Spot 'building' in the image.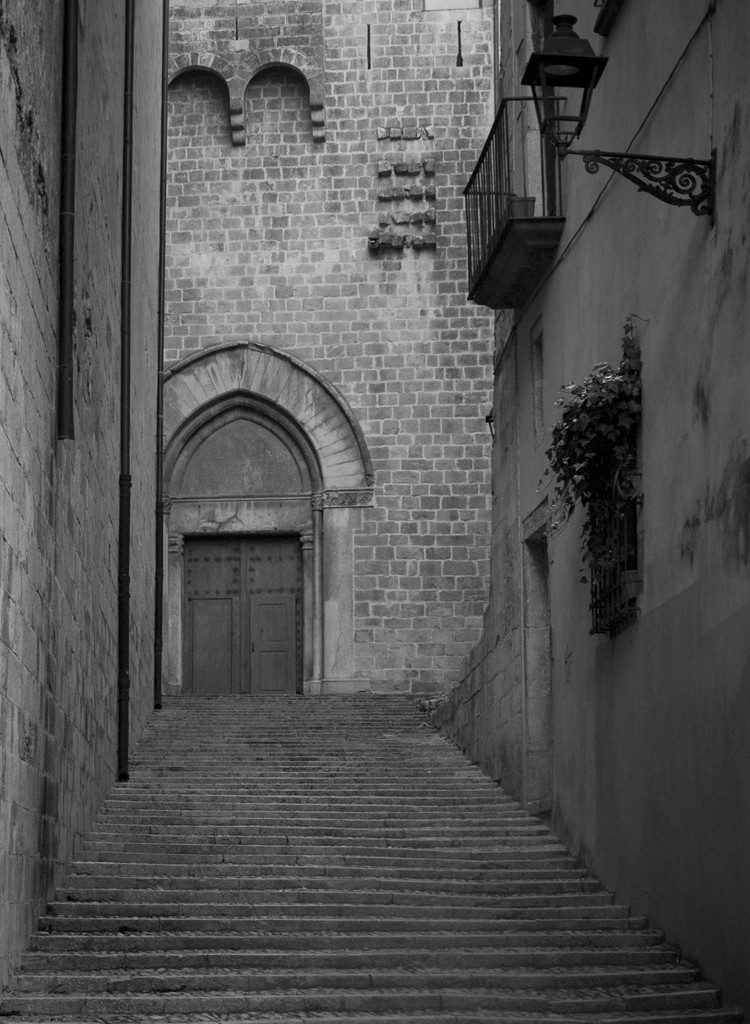
'building' found at <region>163, 1, 501, 699</region>.
